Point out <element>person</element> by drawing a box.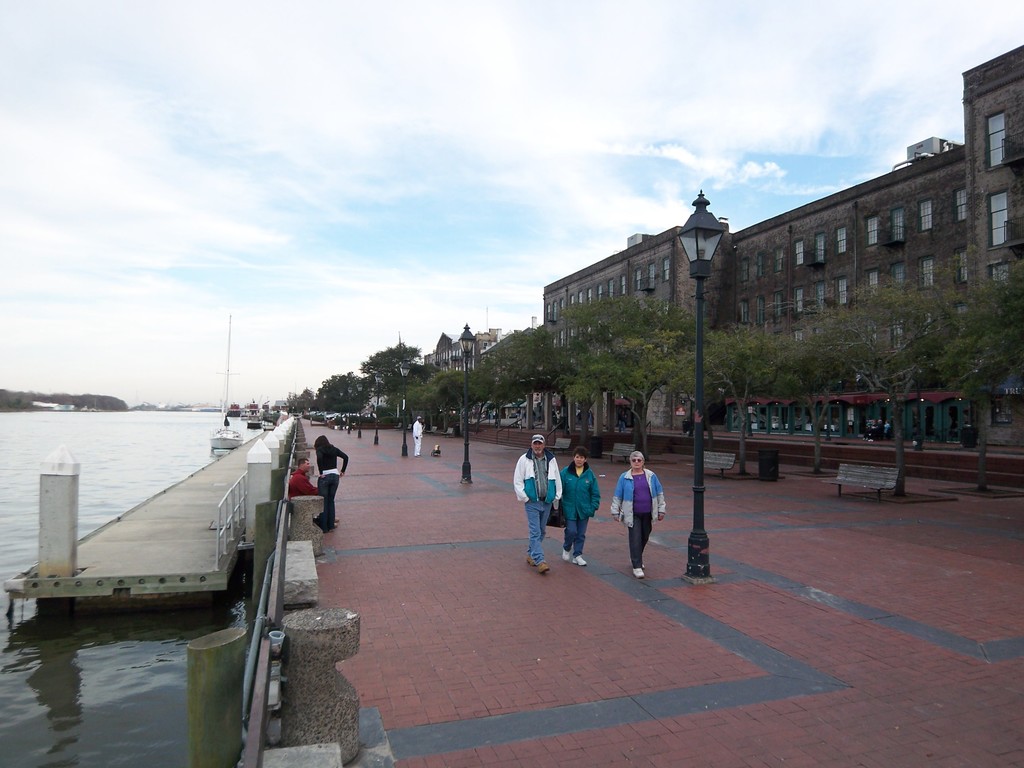
BBox(511, 435, 564, 575).
